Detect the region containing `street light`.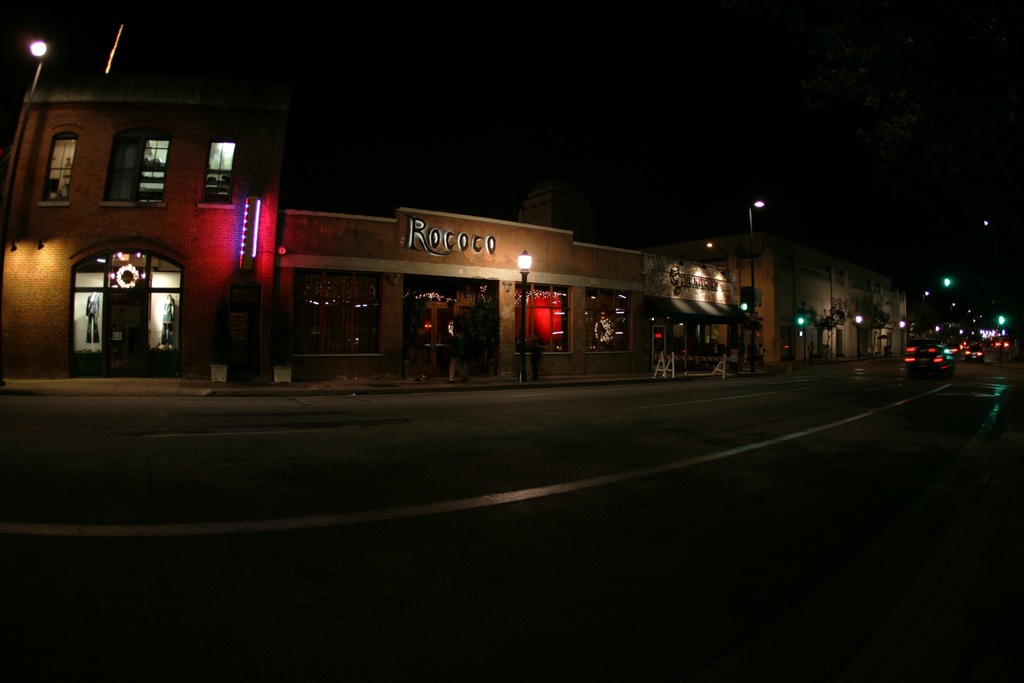
pyautogui.locateOnScreen(797, 317, 804, 361).
